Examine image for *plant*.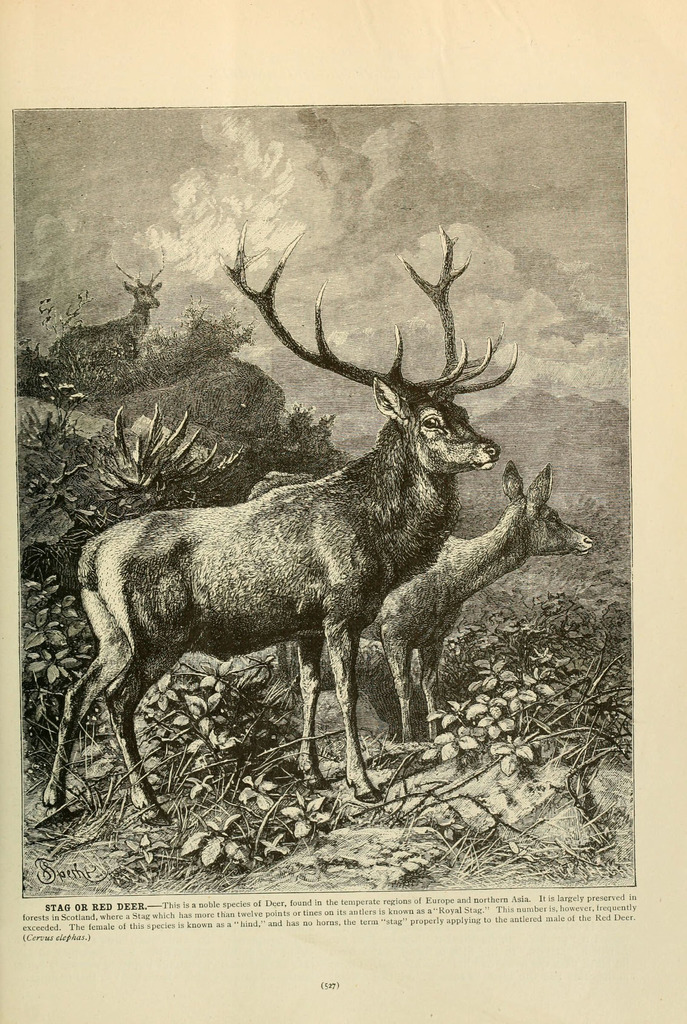
Examination result: box(234, 772, 280, 807).
